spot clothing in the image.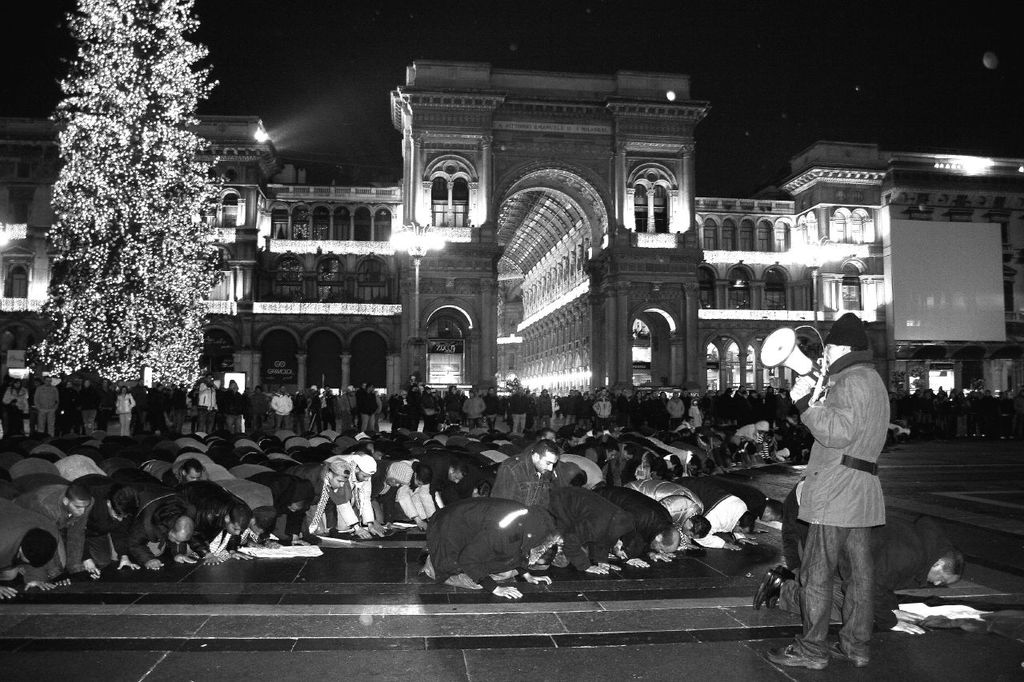
clothing found at <box>852,515,946,620</box>.
